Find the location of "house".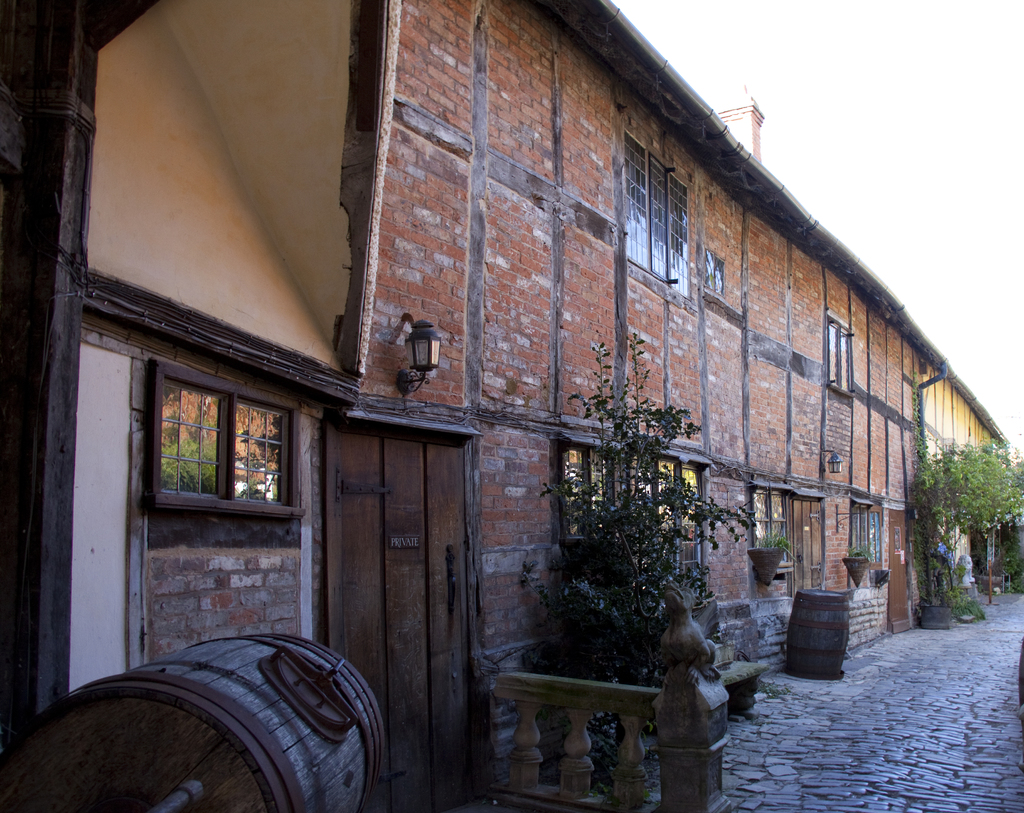
Location: <bbox>6, 0, 1023, 812</bbox>.
